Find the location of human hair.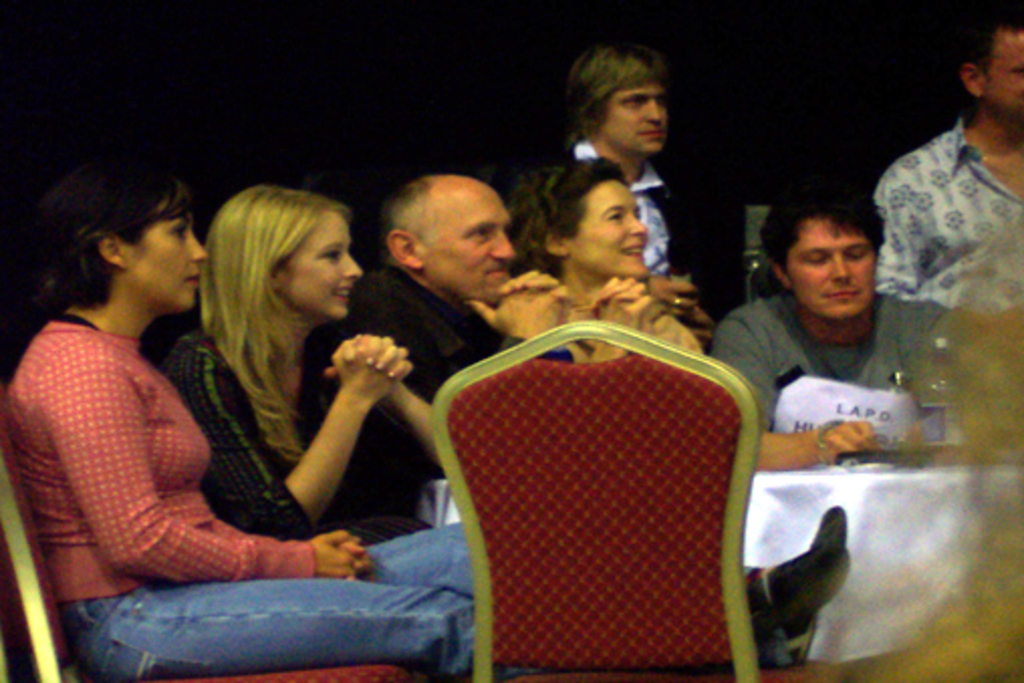
Location: (left=32, top=155, right=202, bottom=314).
